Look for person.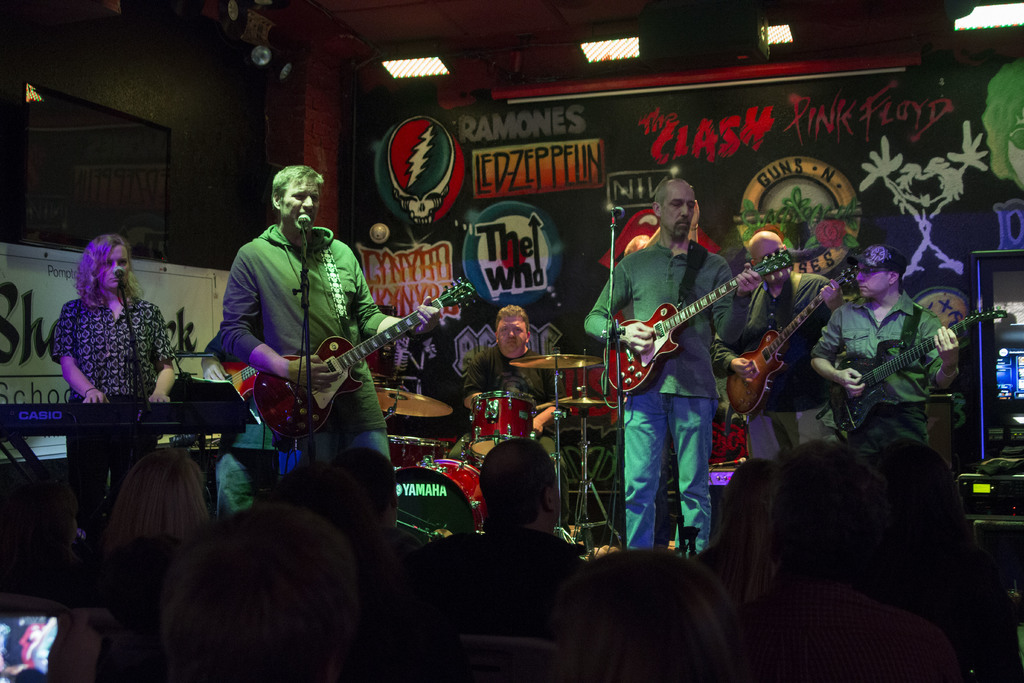
Found: {"left": 717, "top": 229, "right": 844, "bottom": 456}.
